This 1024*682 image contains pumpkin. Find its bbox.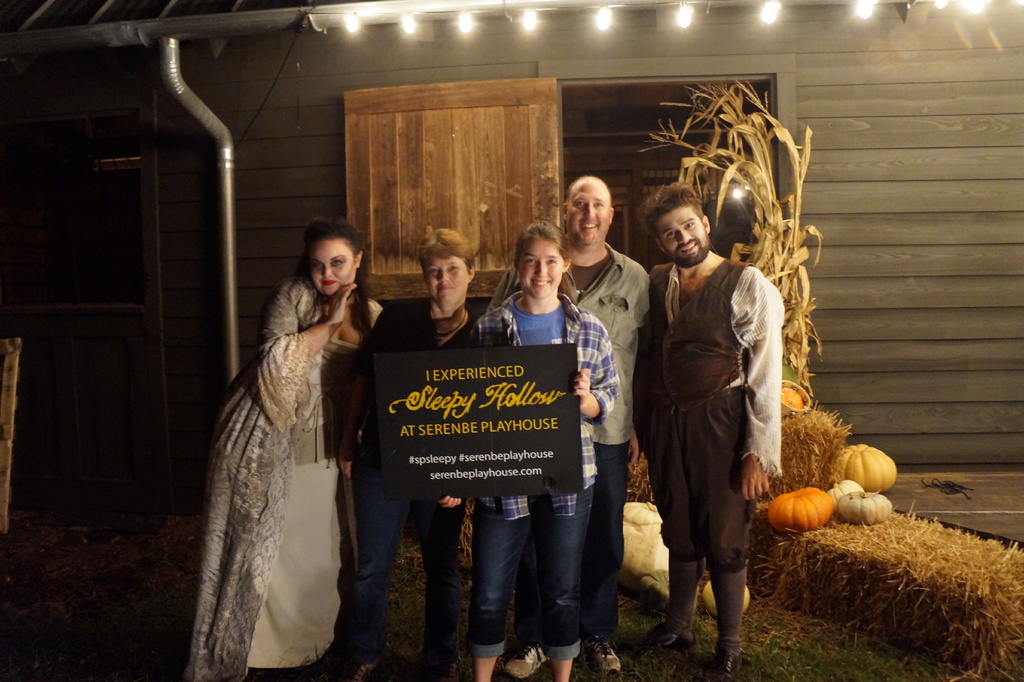
{"x1": 824, "y1": 442, "x2": 895, "y2": 492}.
